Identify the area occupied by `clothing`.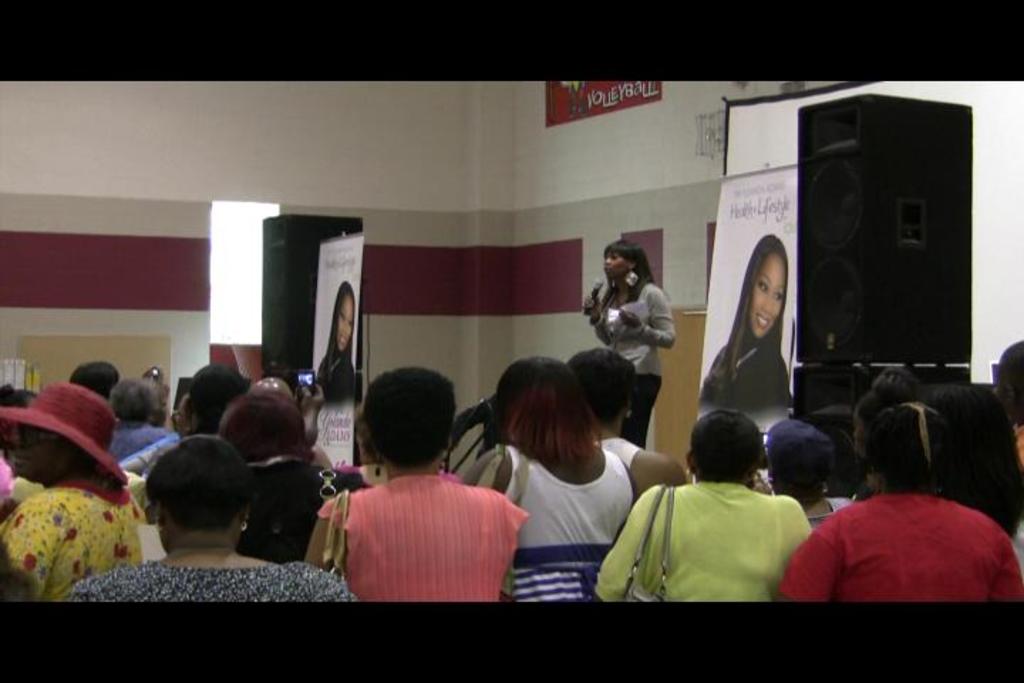
Area: locate(697, 231, 794, 418).
